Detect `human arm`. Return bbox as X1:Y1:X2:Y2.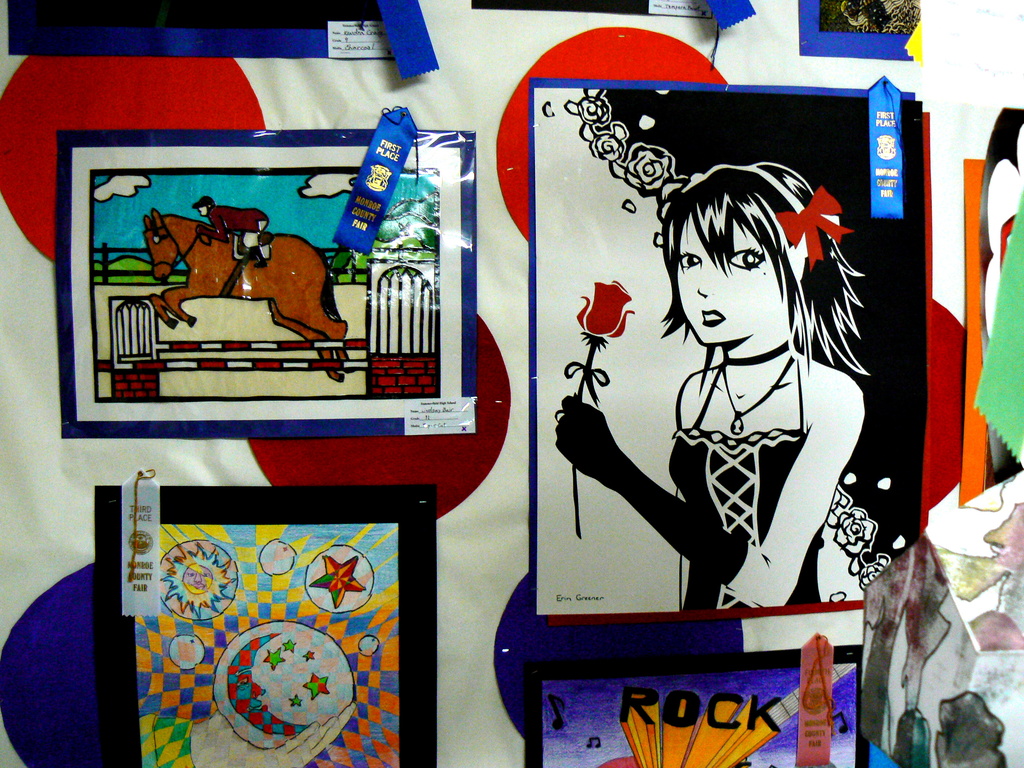
197:213:229:246.
